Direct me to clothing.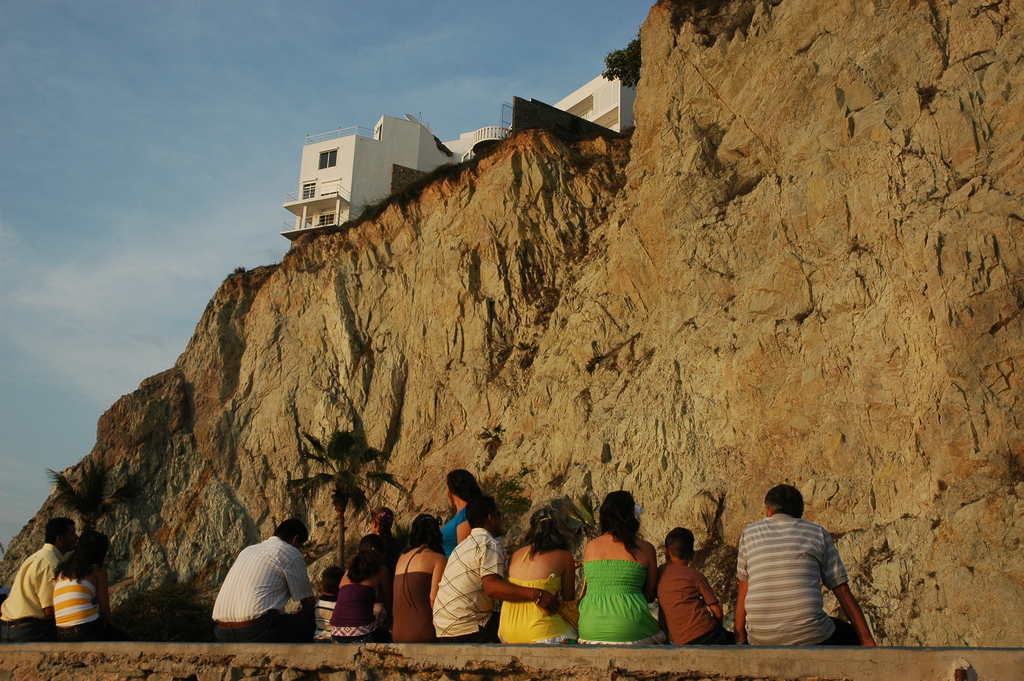
Direction: pyautogui.locateOnScreen(571, 546, 664, 648).
